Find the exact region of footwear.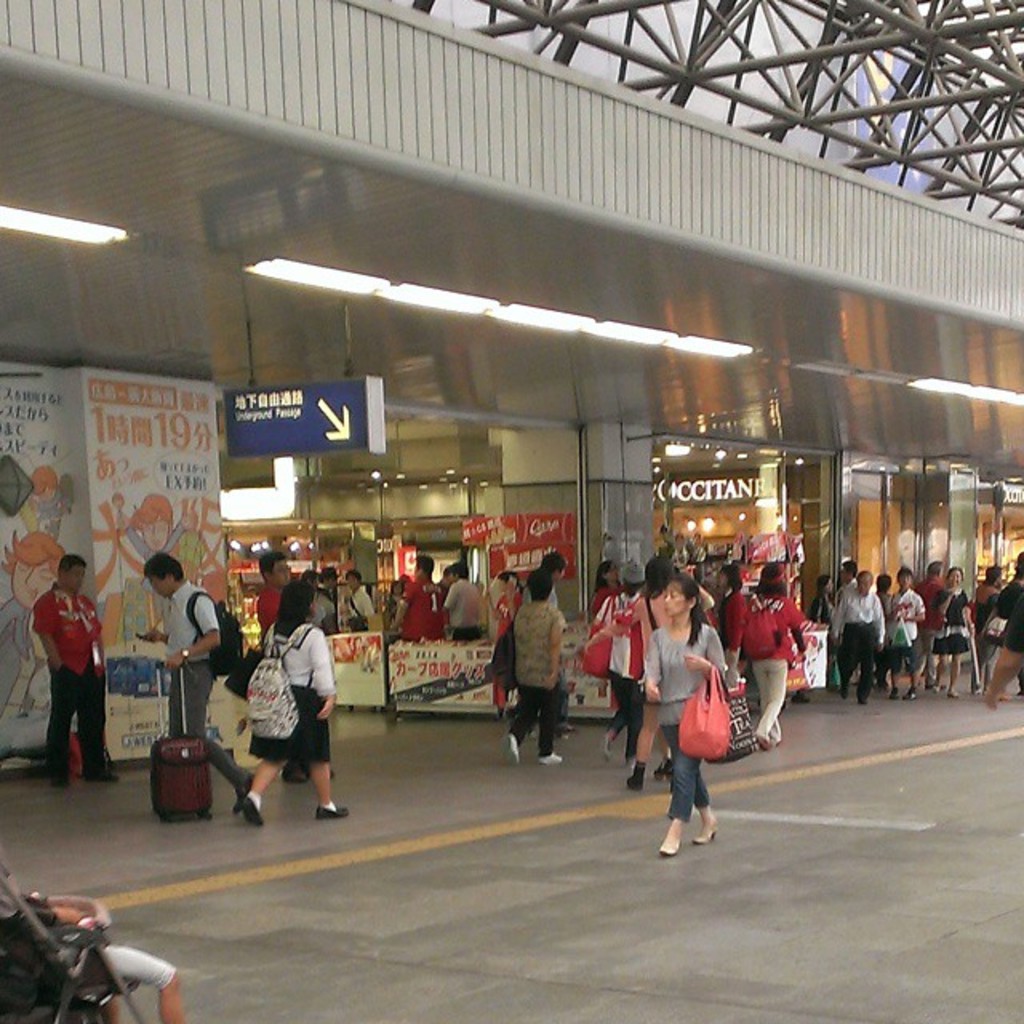
Exact region: BBox(694, 826, 717, 840).
